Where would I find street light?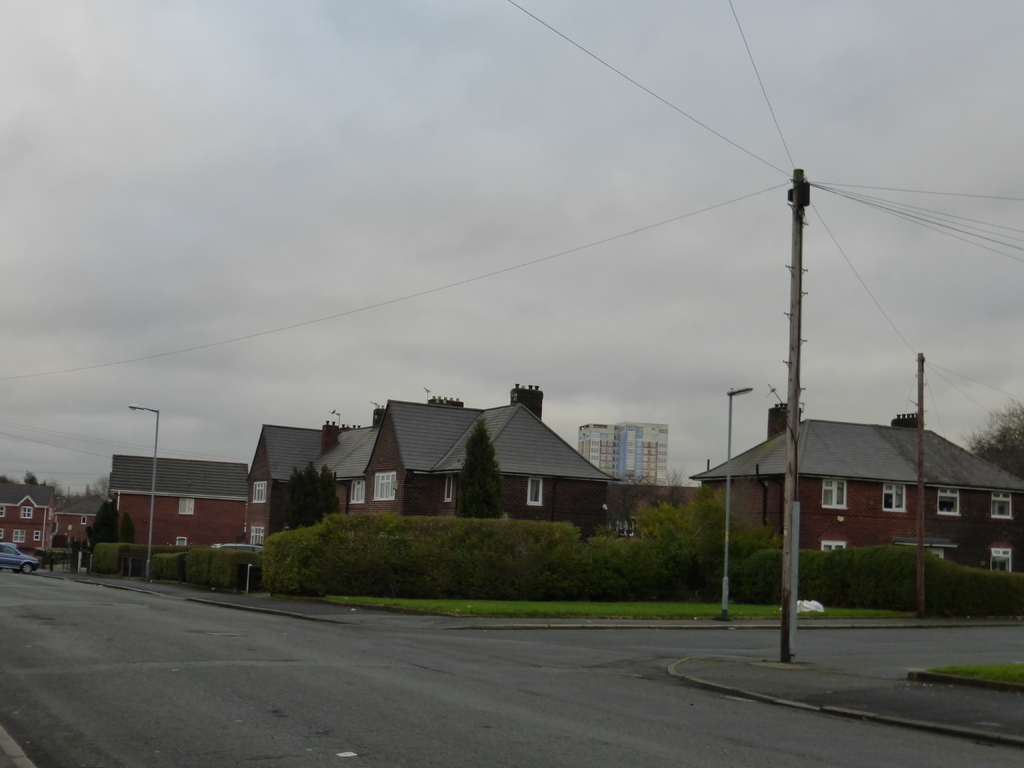
At box(123, 401, 163, 577).
